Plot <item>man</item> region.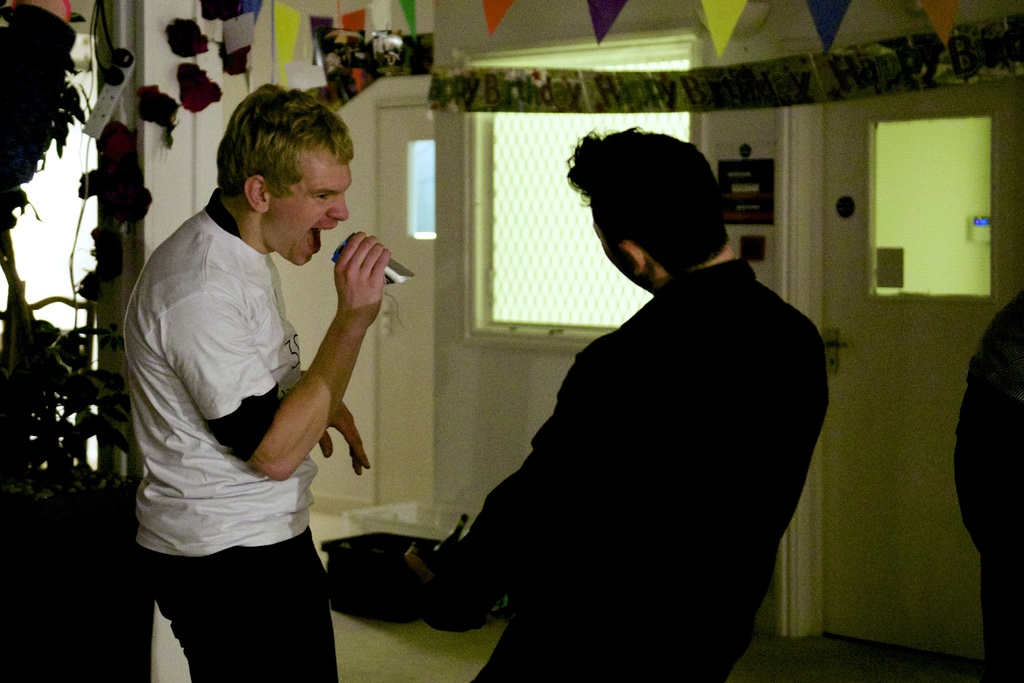
Plotted at locate(408, 125, 828, 682).
